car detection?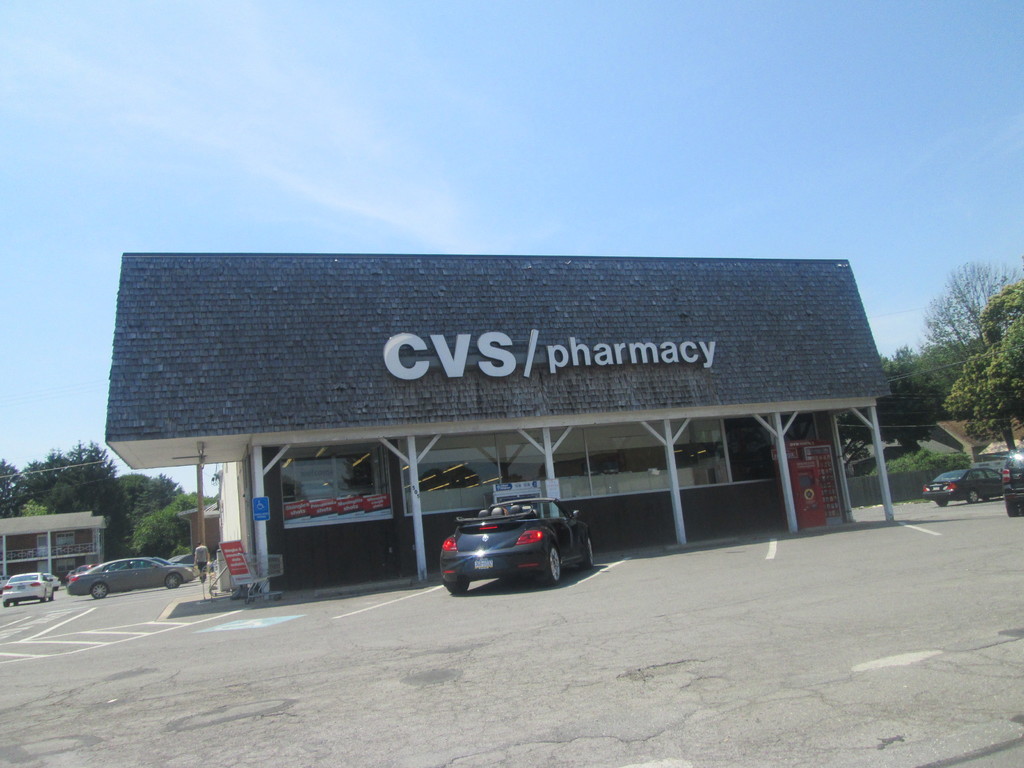
109:557:204:580
